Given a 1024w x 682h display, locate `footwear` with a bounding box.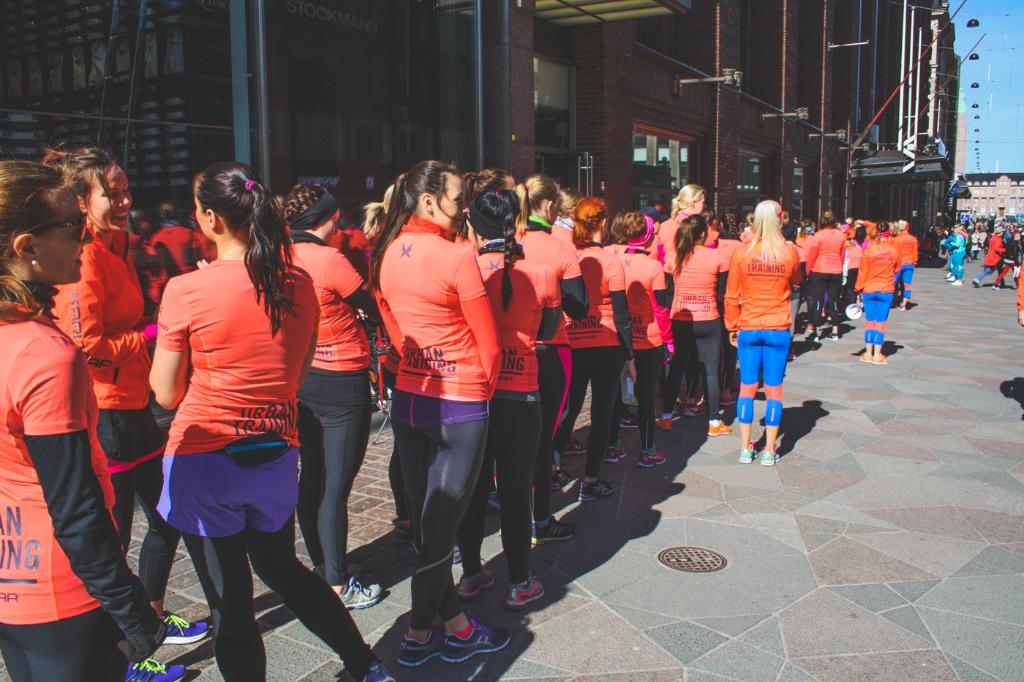
Located: 895 302 907 312.
